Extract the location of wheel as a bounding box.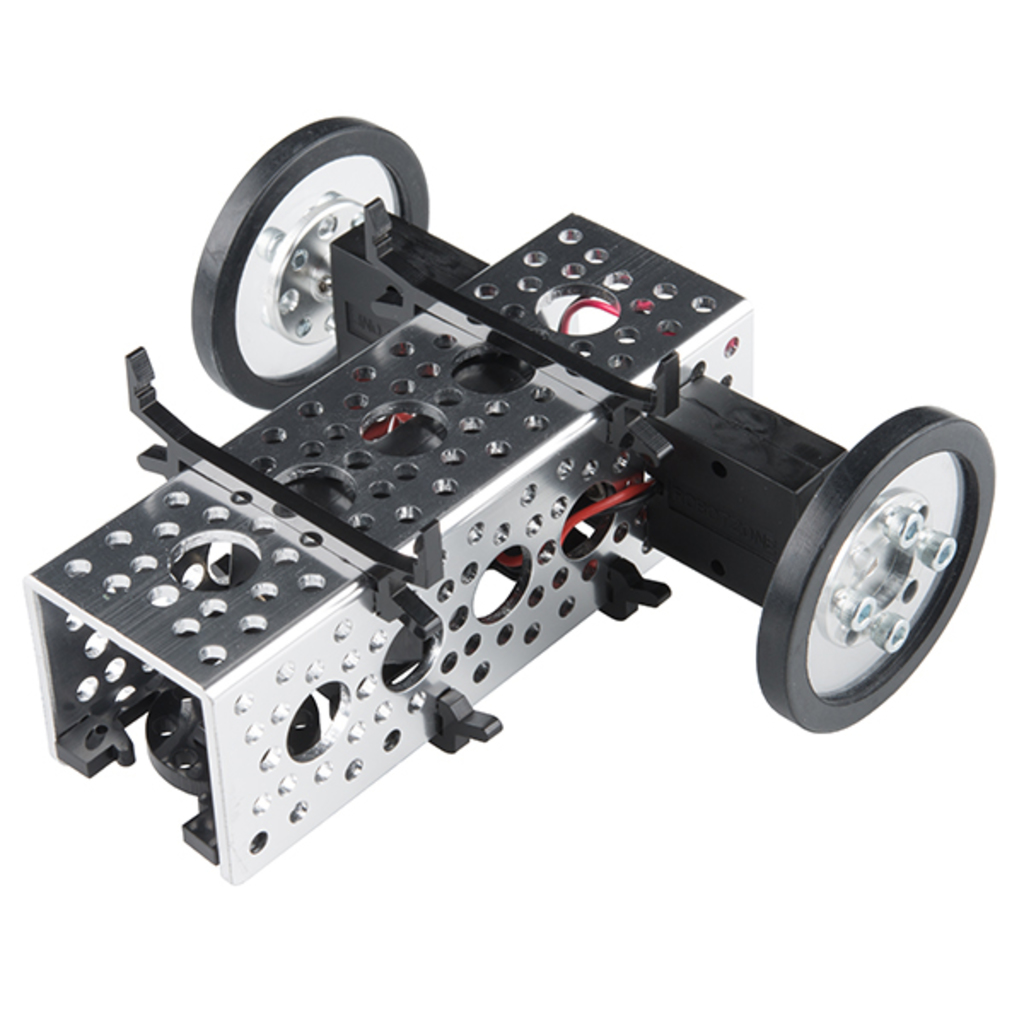
x1=188, y1=119, x2=427, y2=410.
